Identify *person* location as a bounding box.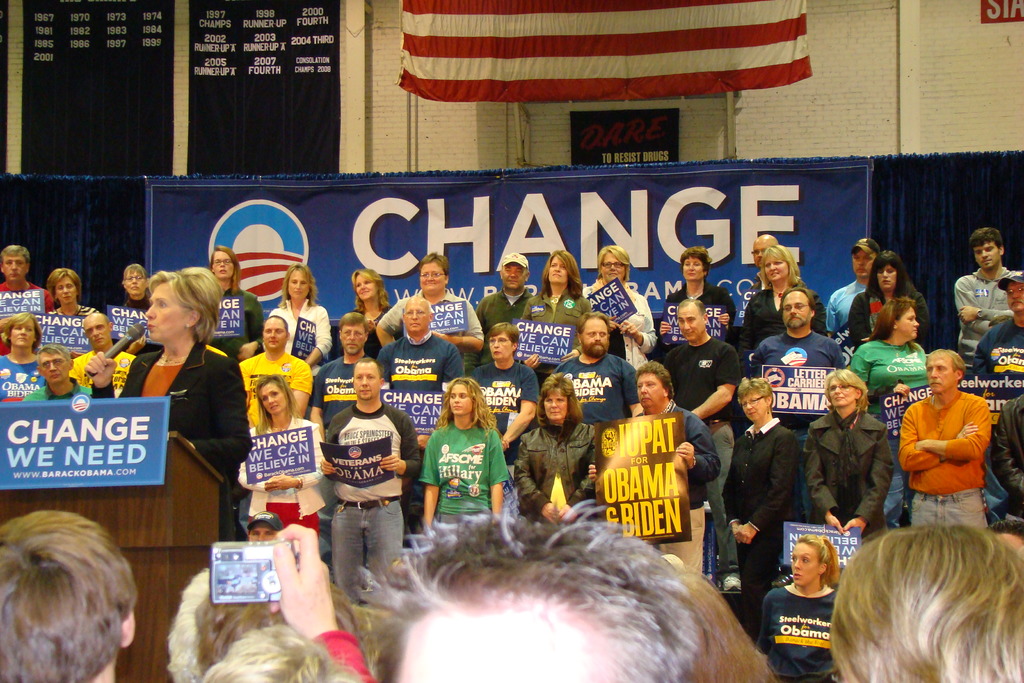
[372, 293, 463, 527].
